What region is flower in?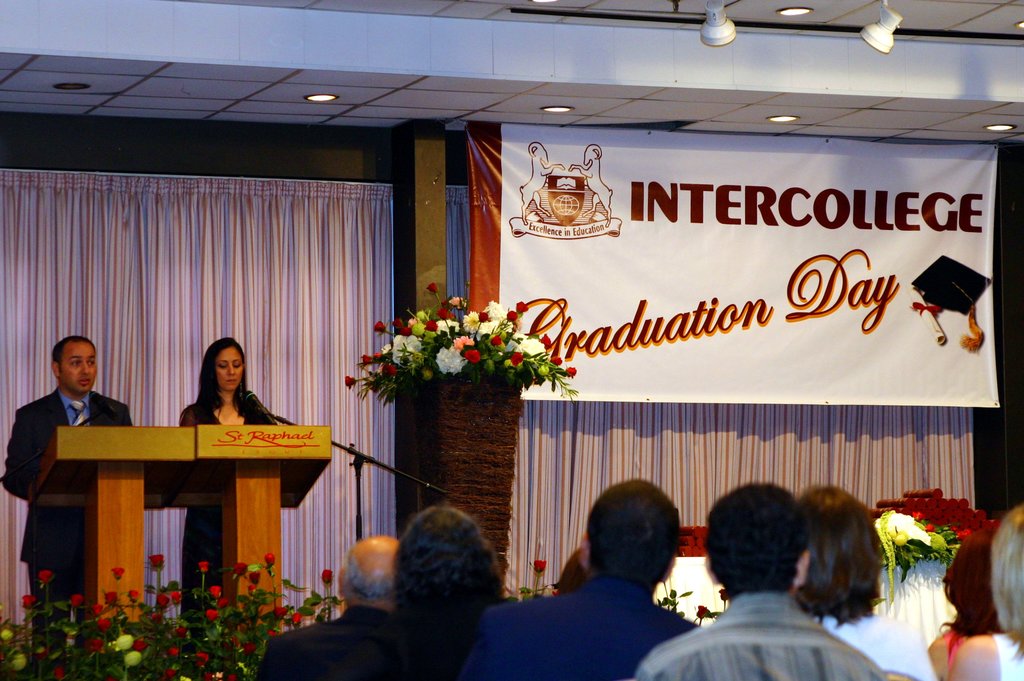
[219,595,231,607].
